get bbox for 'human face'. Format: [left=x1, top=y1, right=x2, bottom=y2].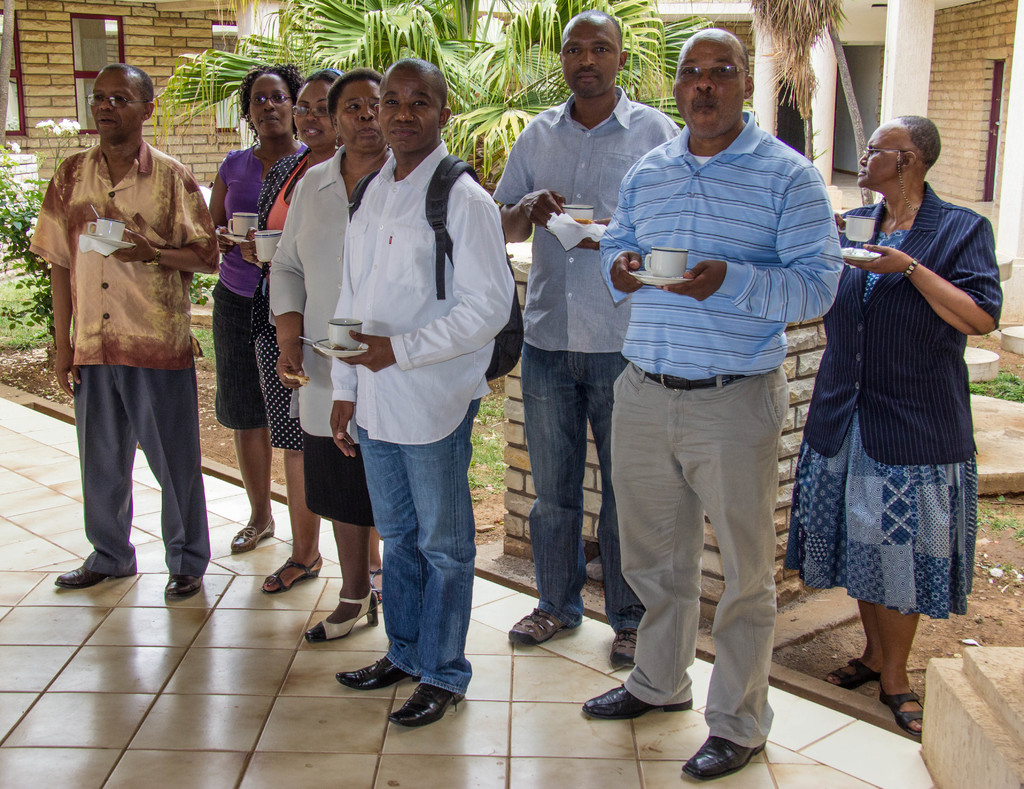
[left=296, top=82, right=335, bottom=143].
